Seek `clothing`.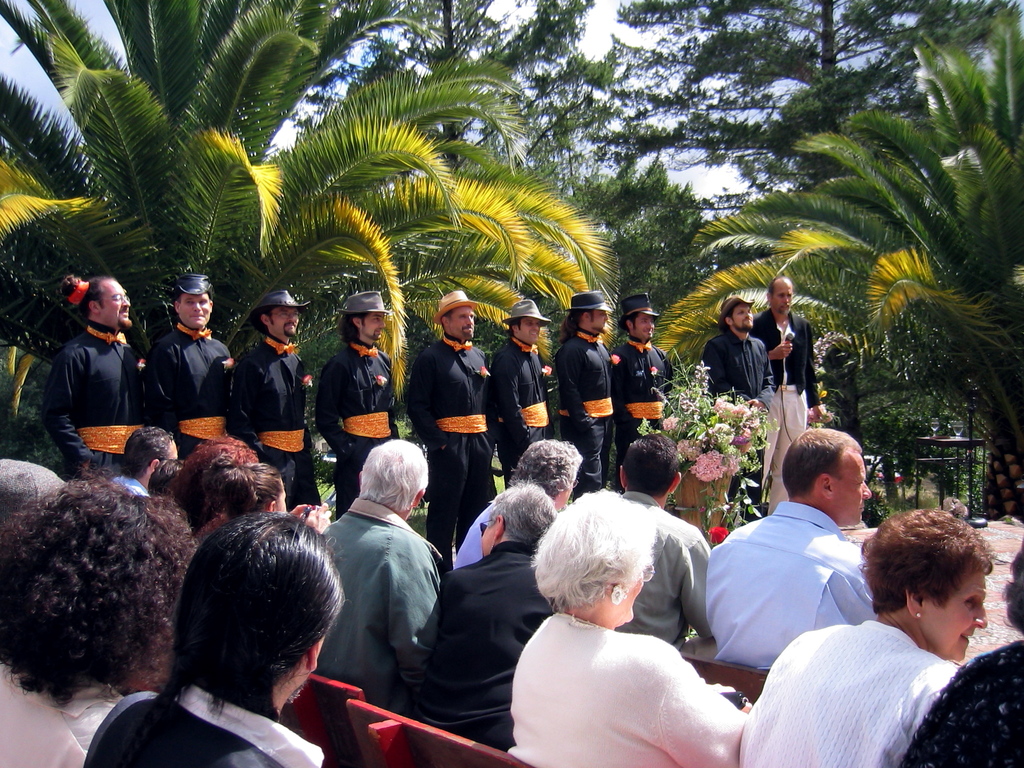
[x1=700, y1=325, x2=773, y2=525].
